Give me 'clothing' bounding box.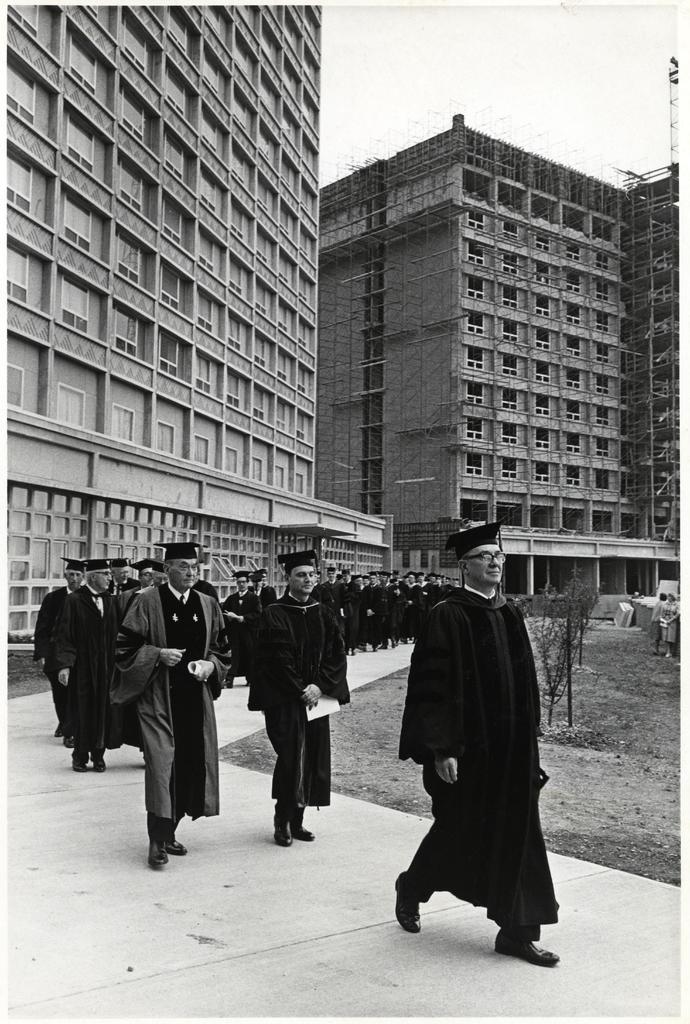
box=[120, 575, 231, 827].
